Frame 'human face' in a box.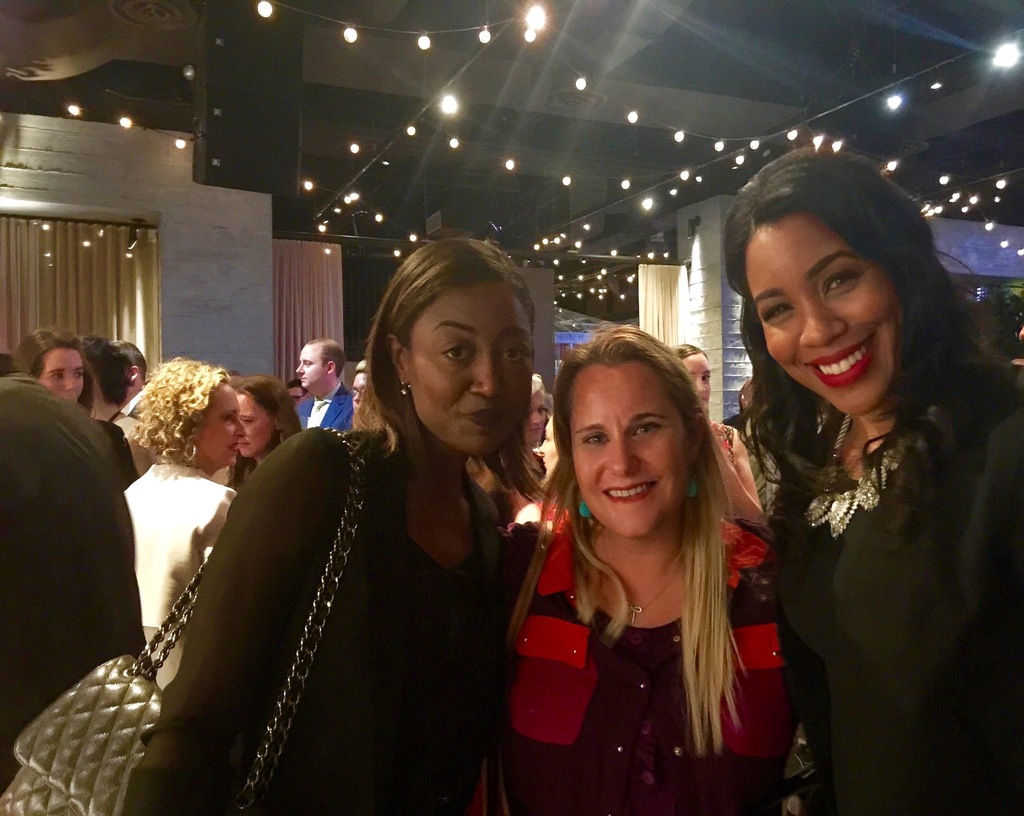
box(746, 211, 907, 419).
